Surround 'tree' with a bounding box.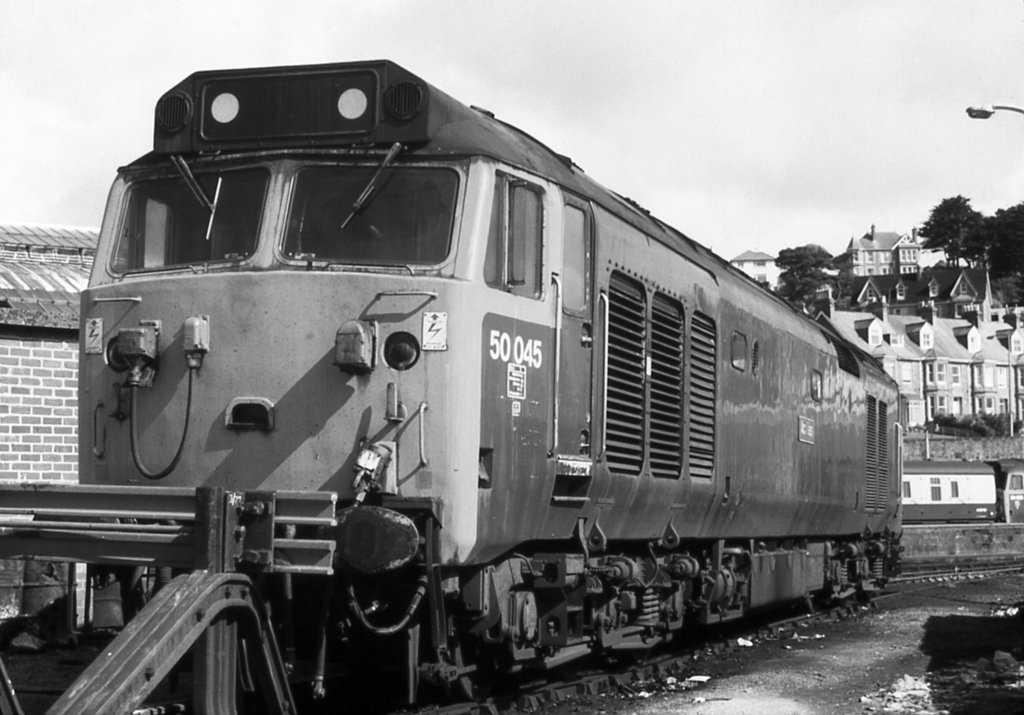
pyautogui.locateOnScreen(769, 241, 842, 321).
